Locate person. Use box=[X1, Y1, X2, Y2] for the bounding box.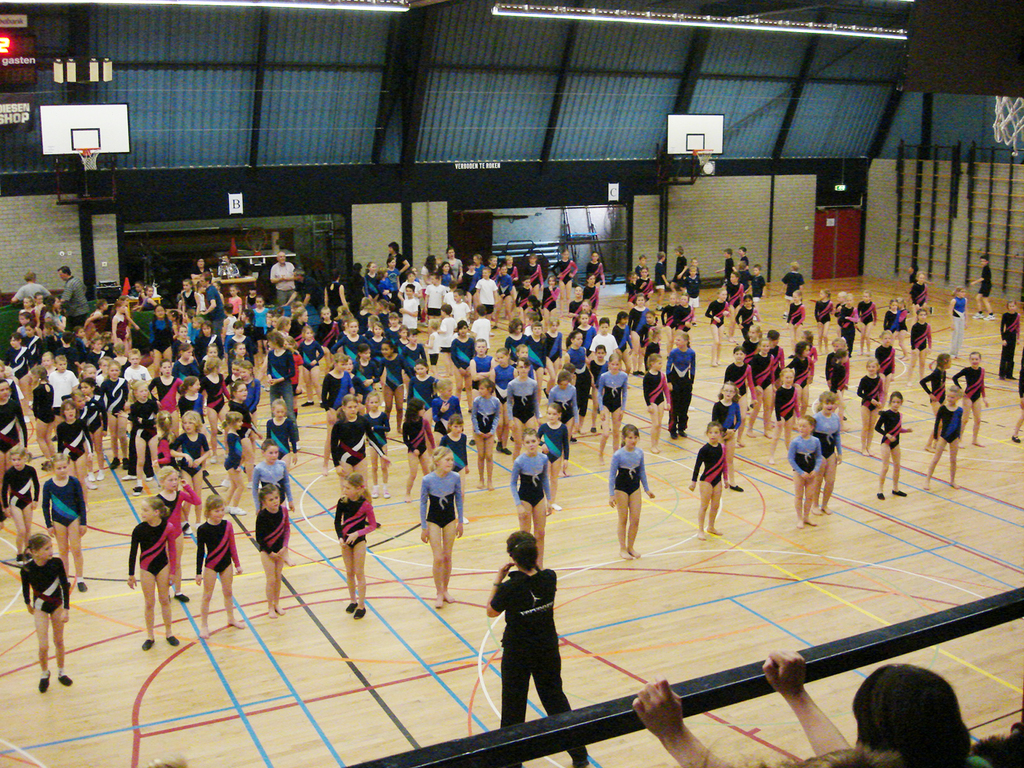
box=[875, 335, 897, 384].
